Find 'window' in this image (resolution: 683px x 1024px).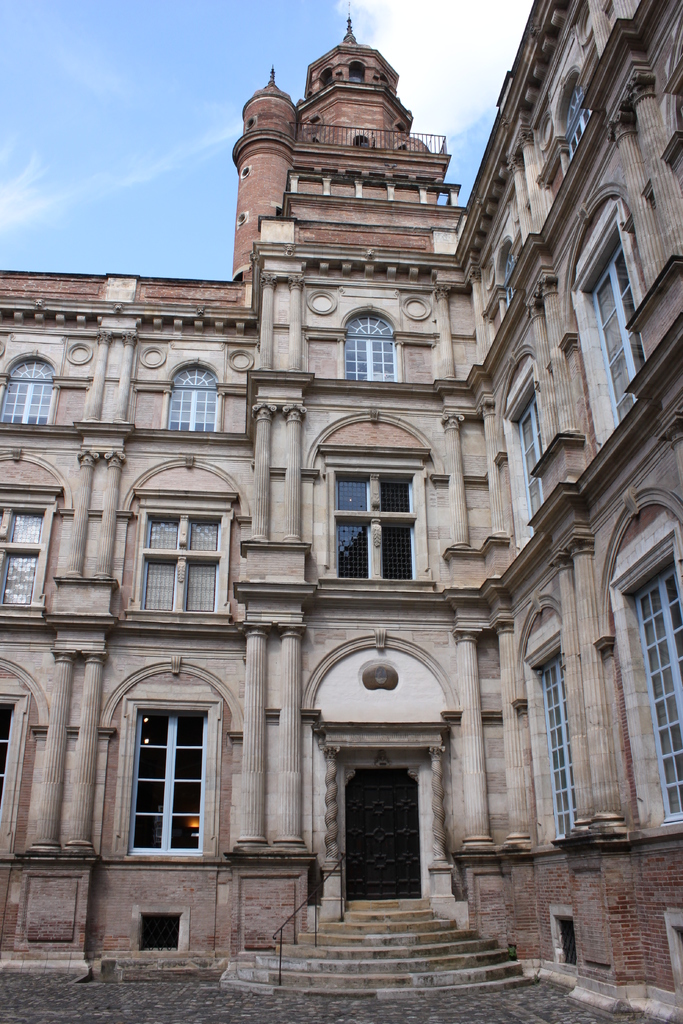
[x1=165, y1=360, x2=224, y2=436].
